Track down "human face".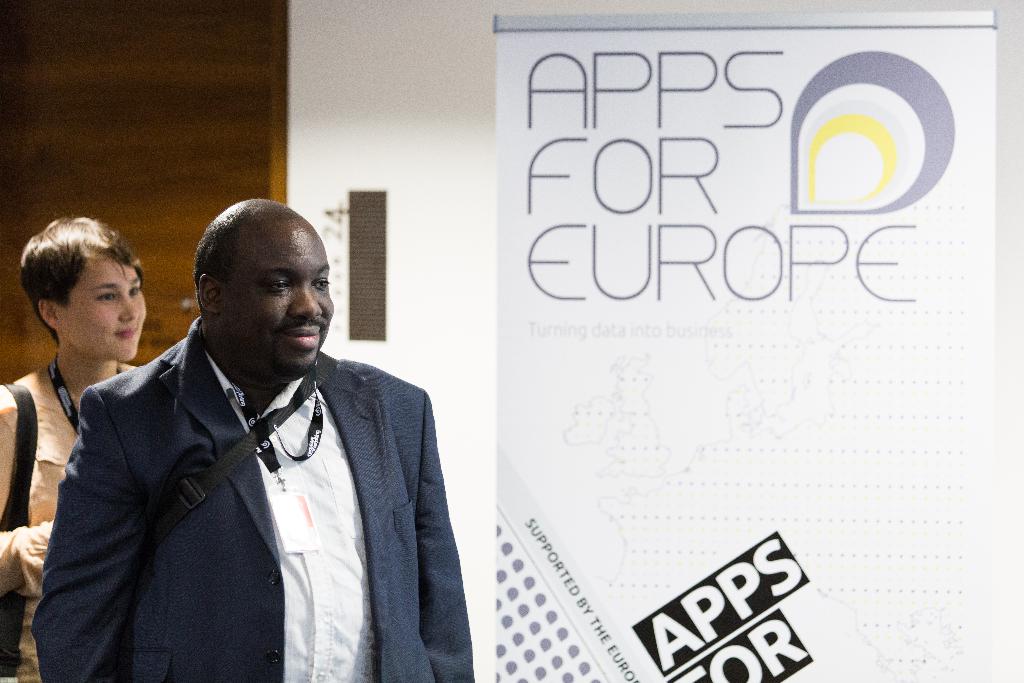
Tracked to box(220, 226, 332, 375).
